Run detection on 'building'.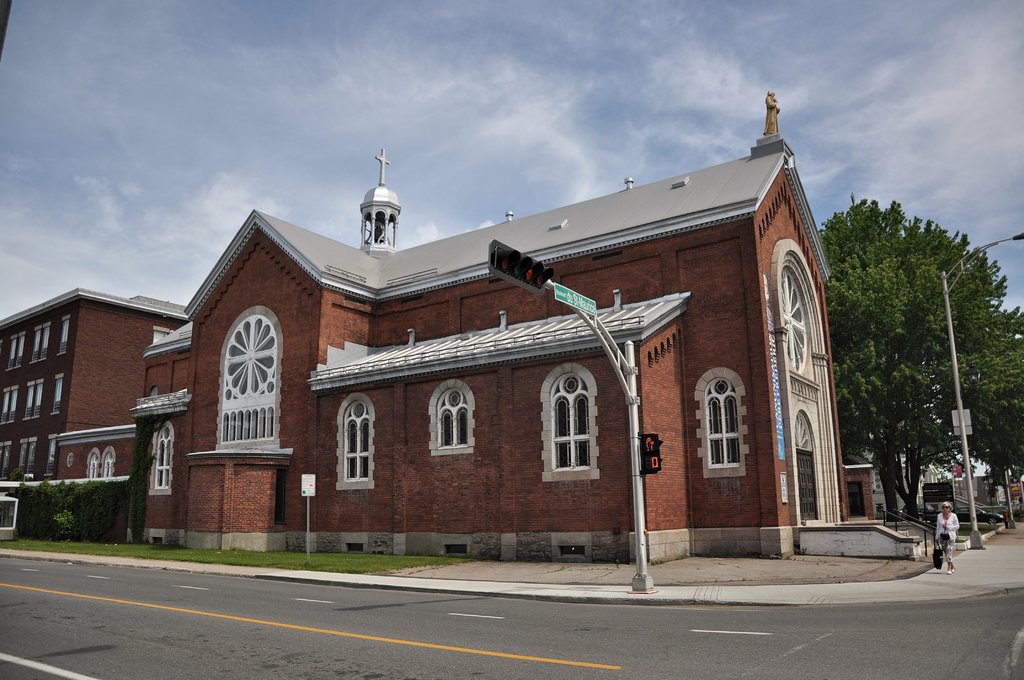
Result: (876, 453, 938, 519).
